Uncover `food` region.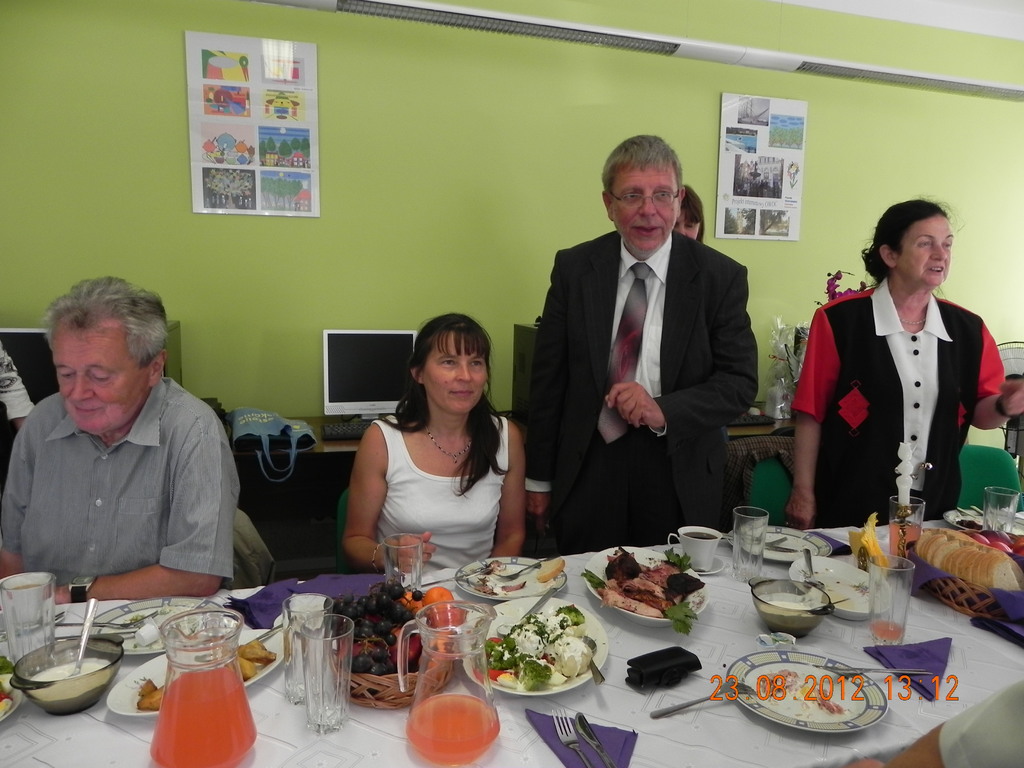
Uncovered: 534:559:565:580.
